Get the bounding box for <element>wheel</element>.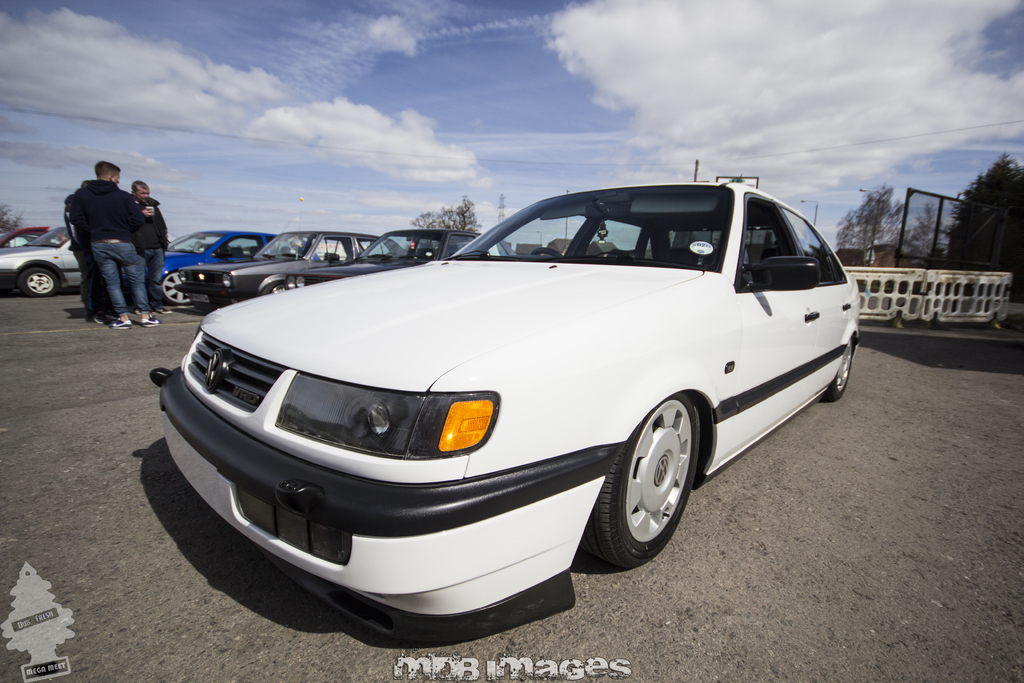
(left=602, top=398, right=705, bottom=573).
